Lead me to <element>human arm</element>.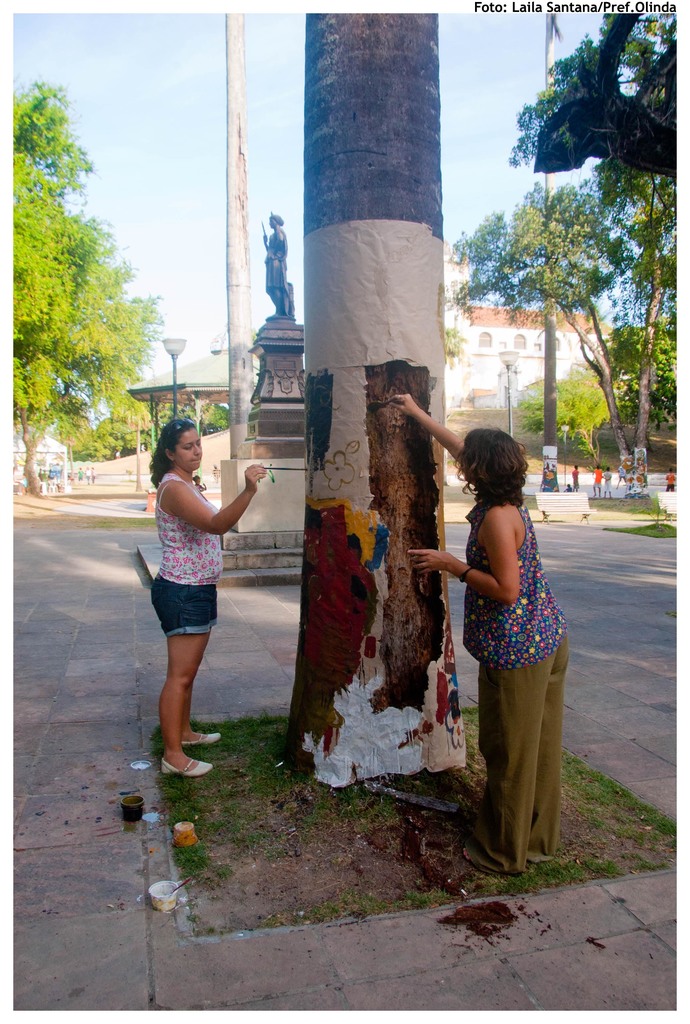
Lead to 176, 465, 267, 540.
